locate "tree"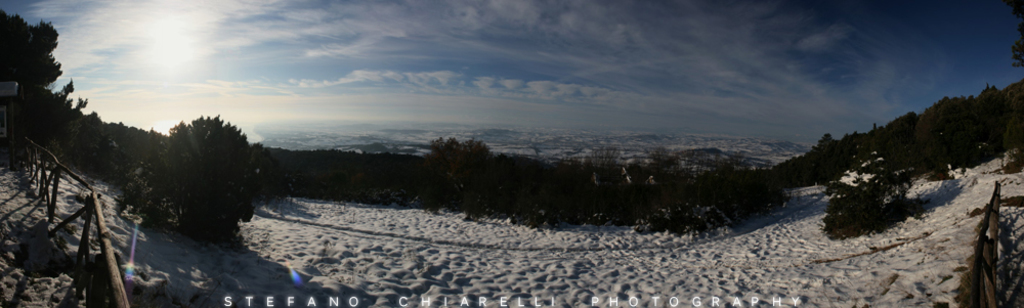
bbox(817, 158, 915, 244)
